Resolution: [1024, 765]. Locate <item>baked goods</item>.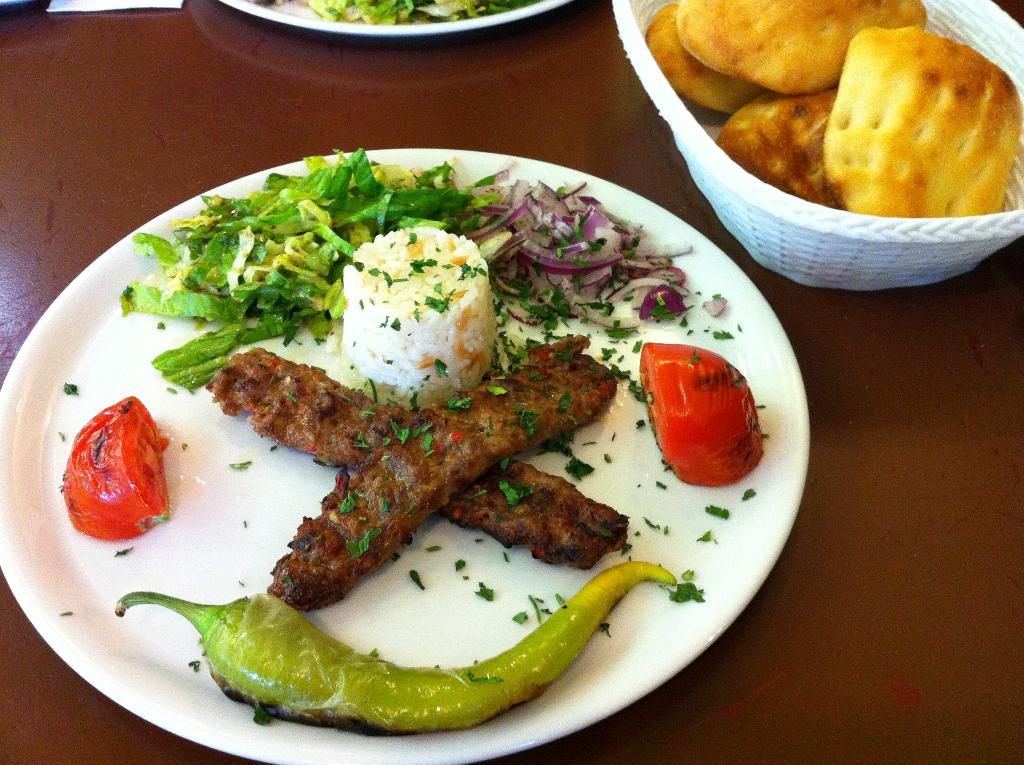
detection(824, 26, 1023, 218).
